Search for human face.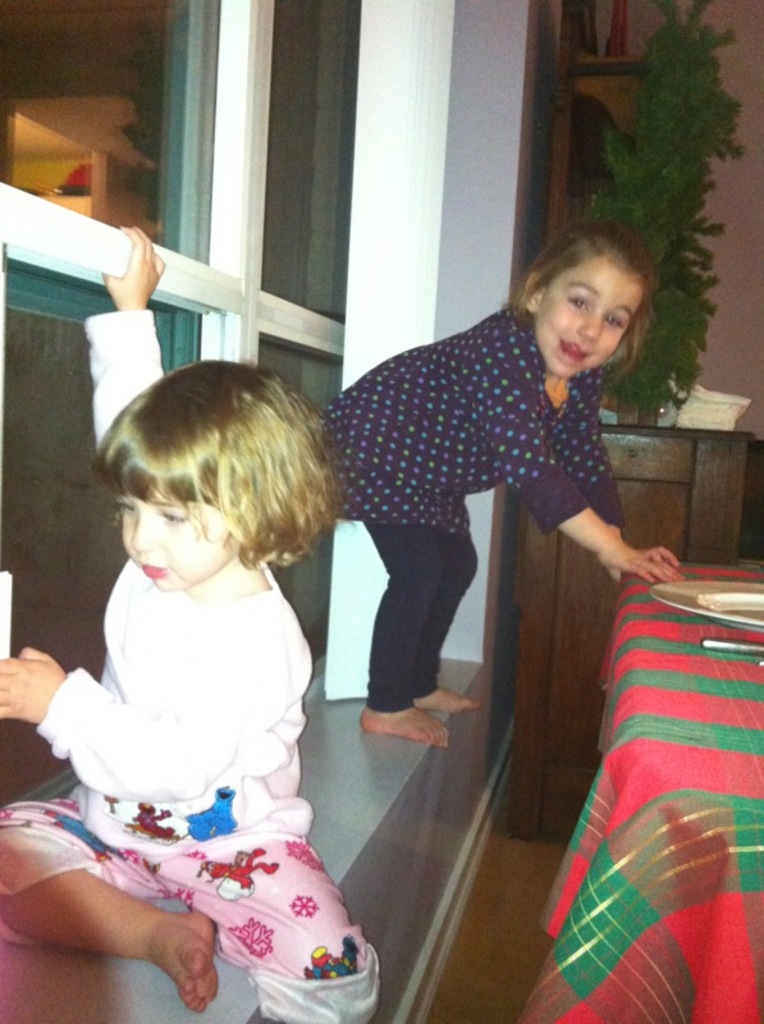
Found at [535,260,641,376].
